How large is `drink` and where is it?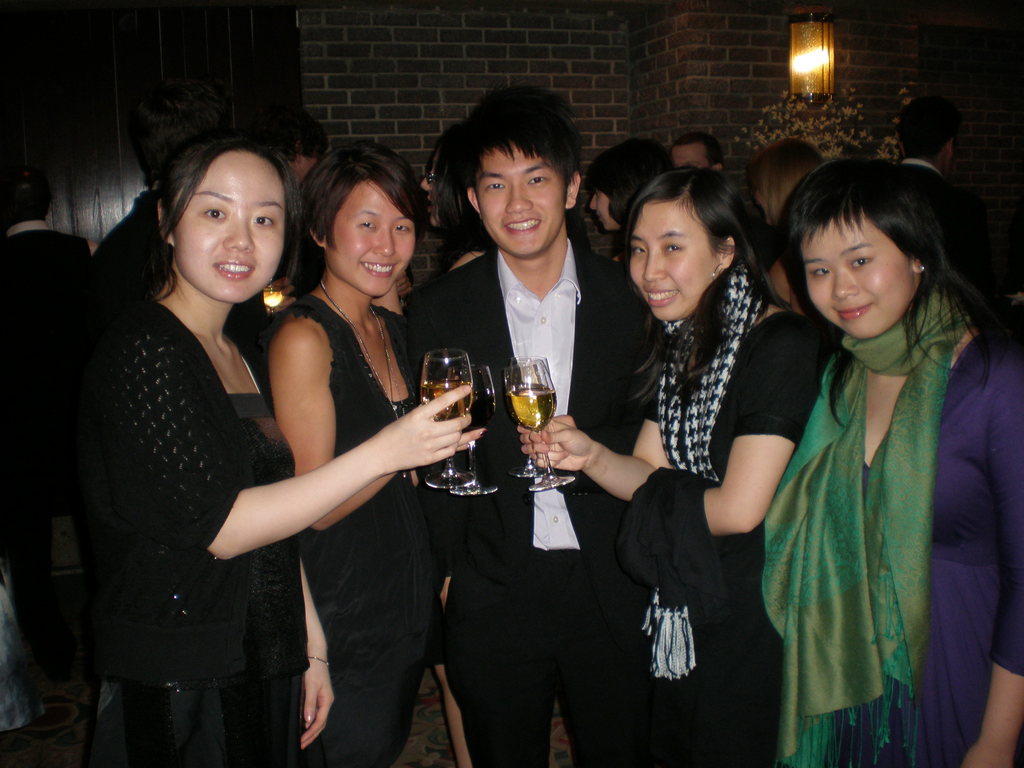
Bounding box: [508,390,554,431].
